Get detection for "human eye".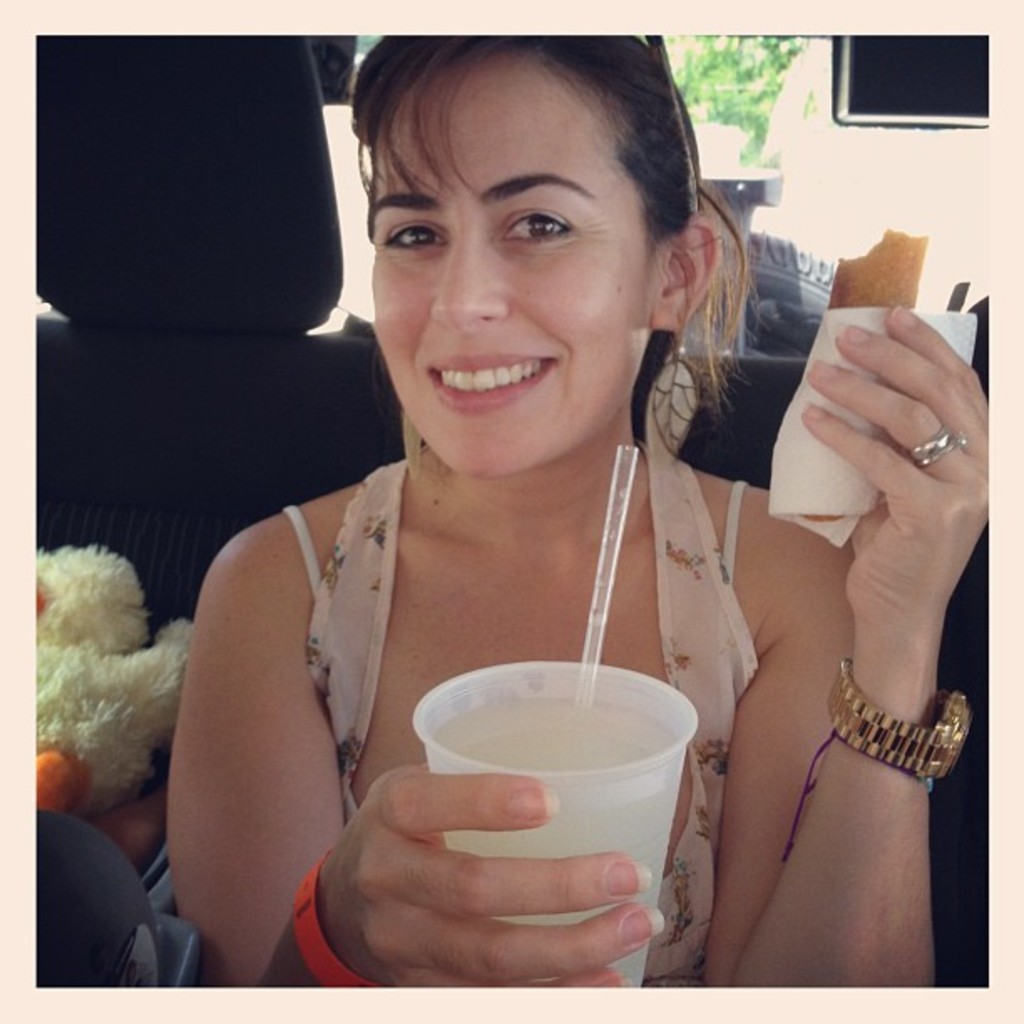
Detection: bbox(373, 221, 450, 254).
